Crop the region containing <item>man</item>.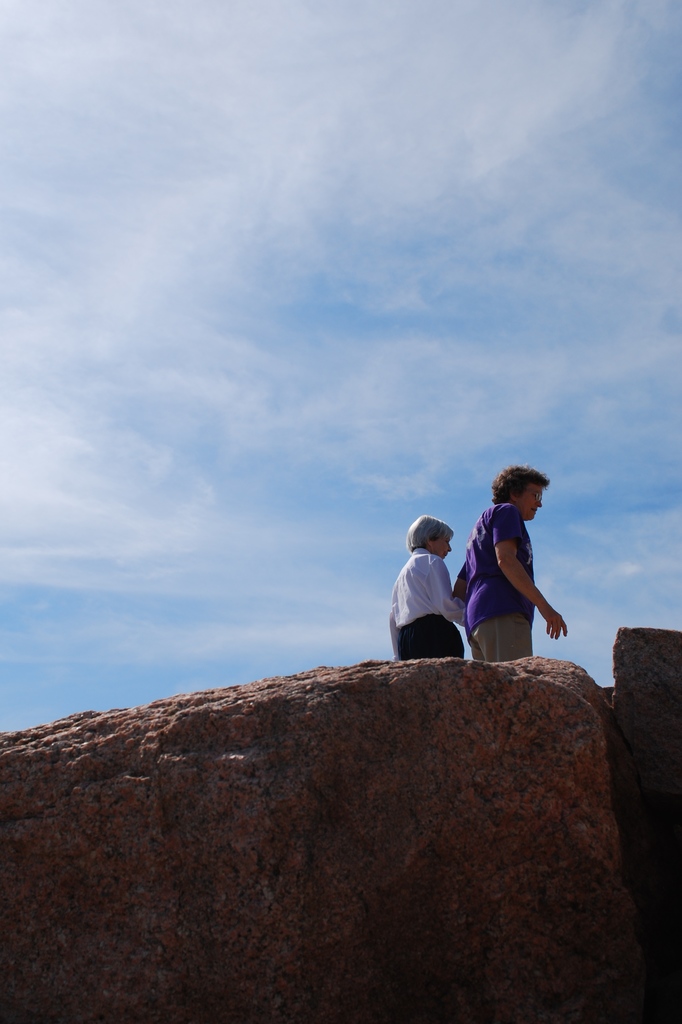
Crop region: <box>451,466,569,662</box>.
